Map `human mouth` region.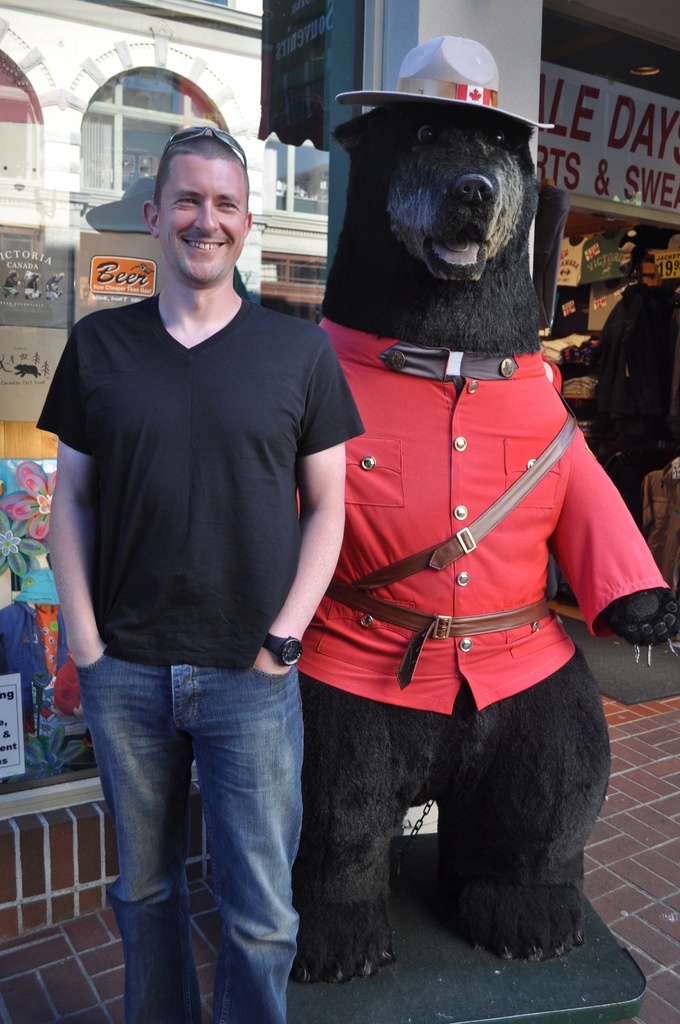
Mapped to BBox(181, 239, 221, 255).
